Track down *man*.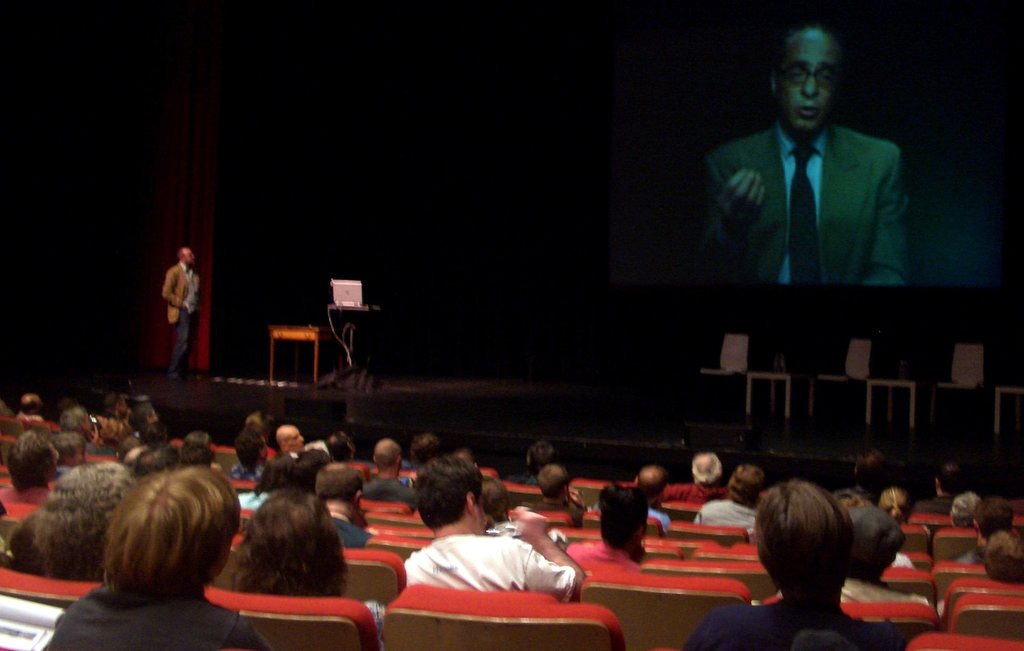
Tracked to detection(158, 245, 200, 376).
